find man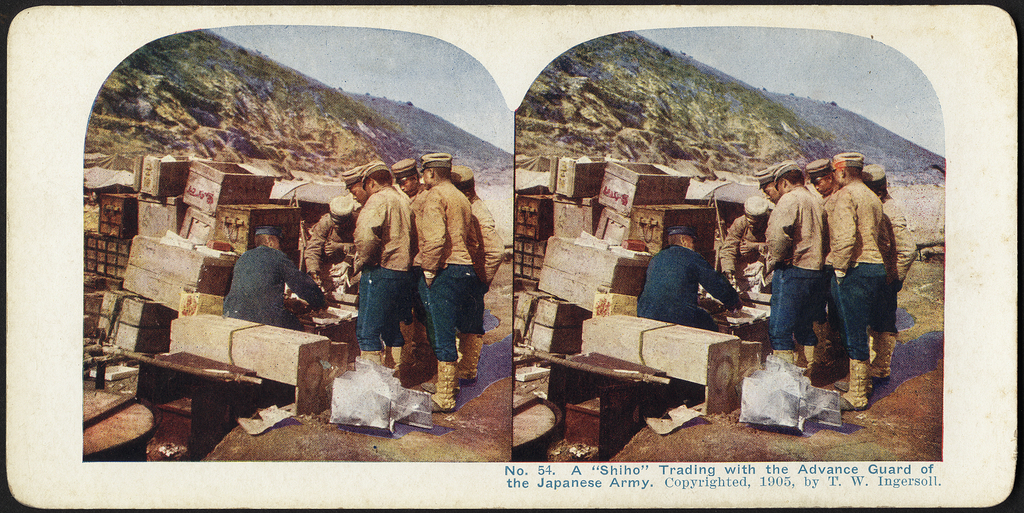
(x1=448, y1=161, x2=506, y2=292)
